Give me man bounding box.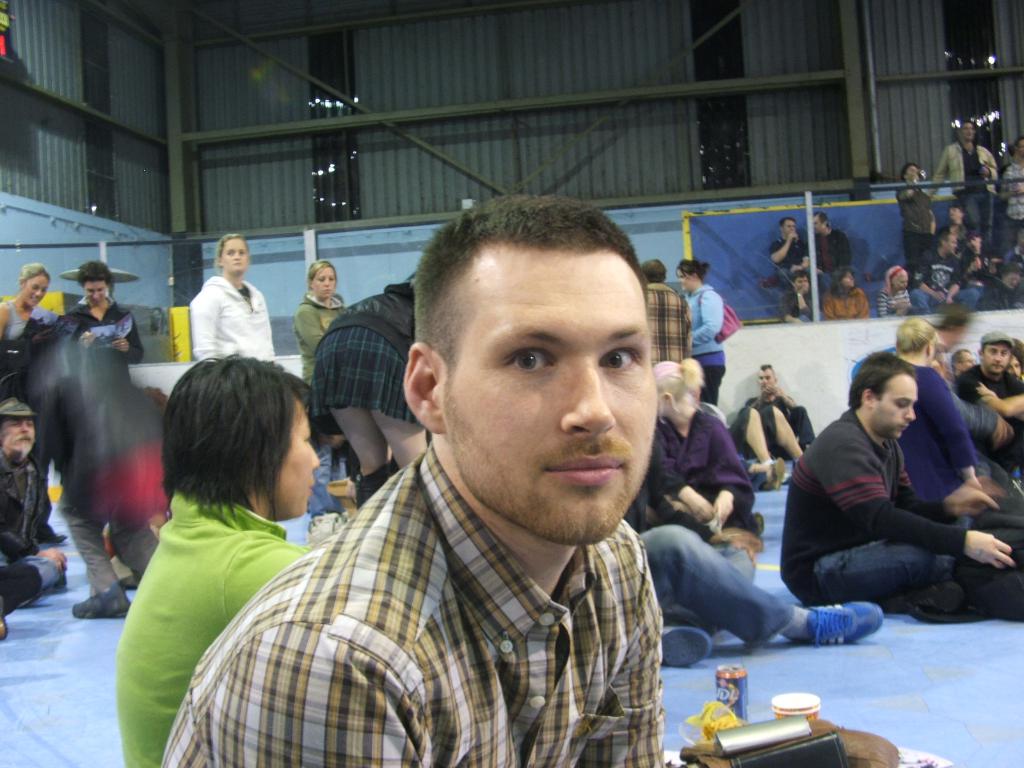
Rect(0, 559, 76, 634).
